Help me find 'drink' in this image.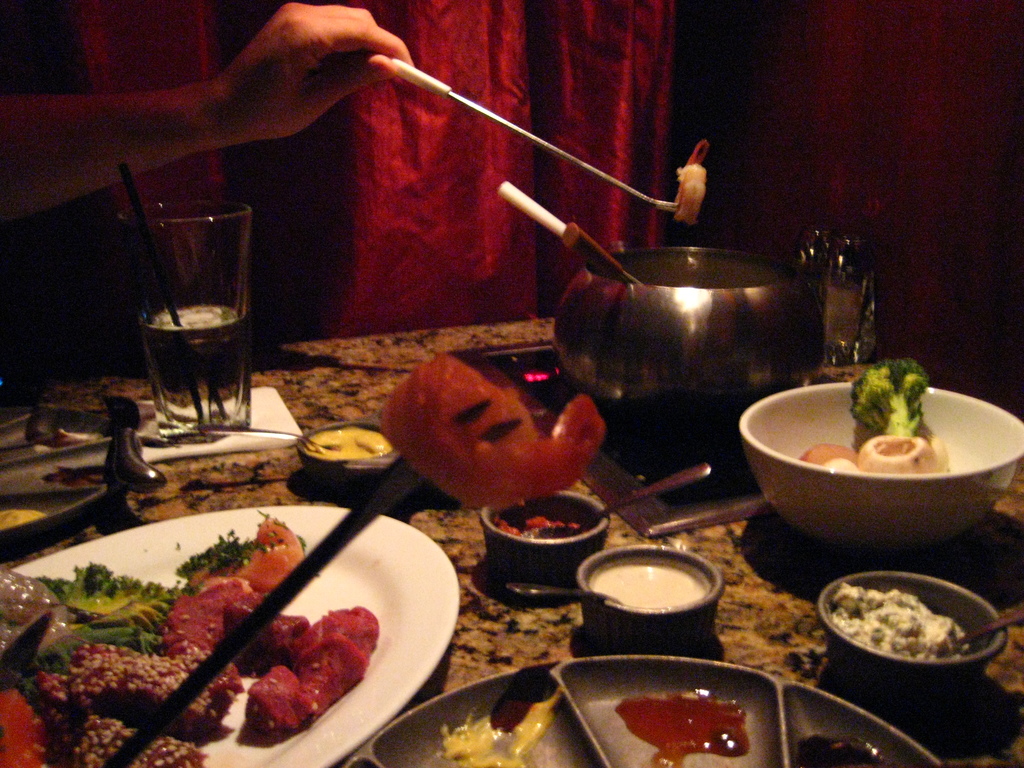
Found it: detection(134, 307, 245, 433).
